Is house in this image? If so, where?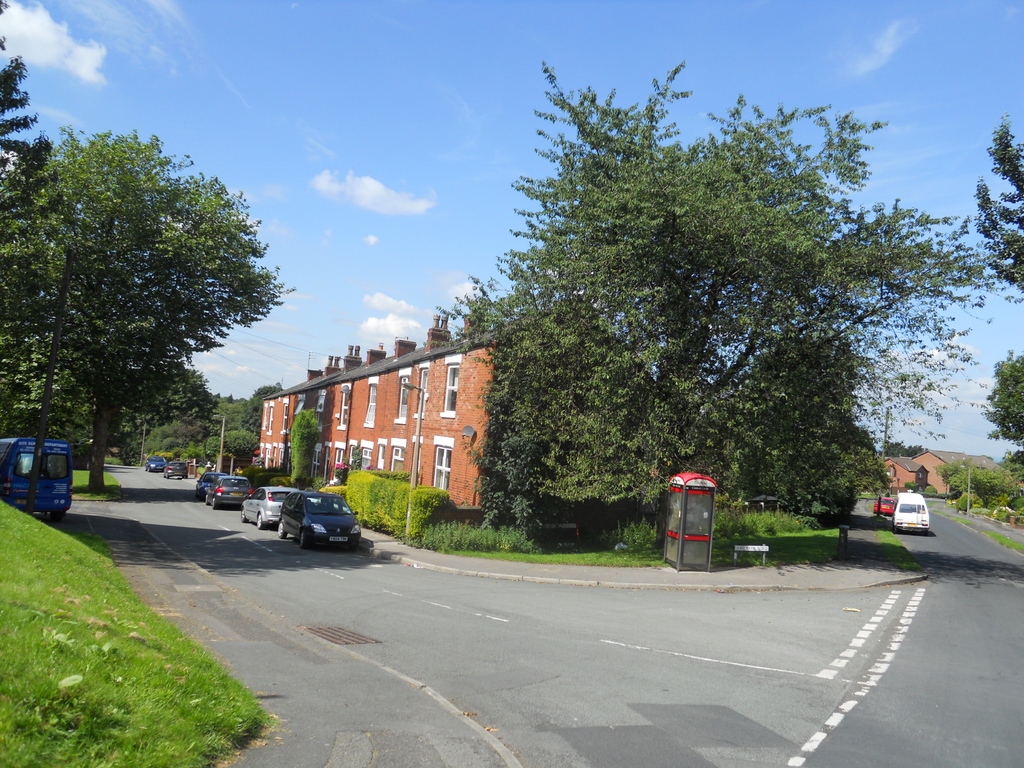
Yes, at bbox(260, 309, 500, 512).
